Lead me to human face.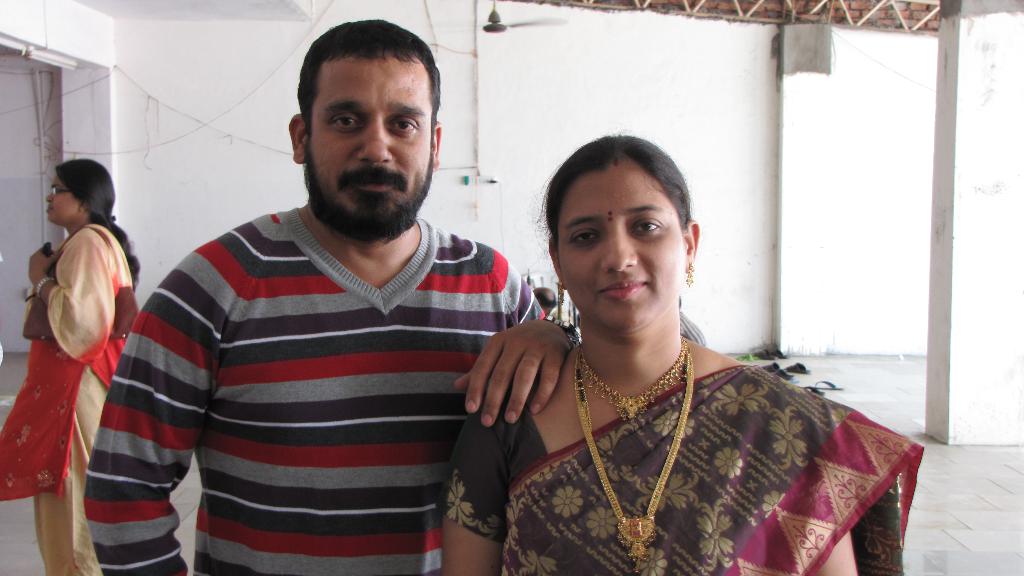
Lead to pyautogui.locateOnScreen(45, 177, 80, 220).
